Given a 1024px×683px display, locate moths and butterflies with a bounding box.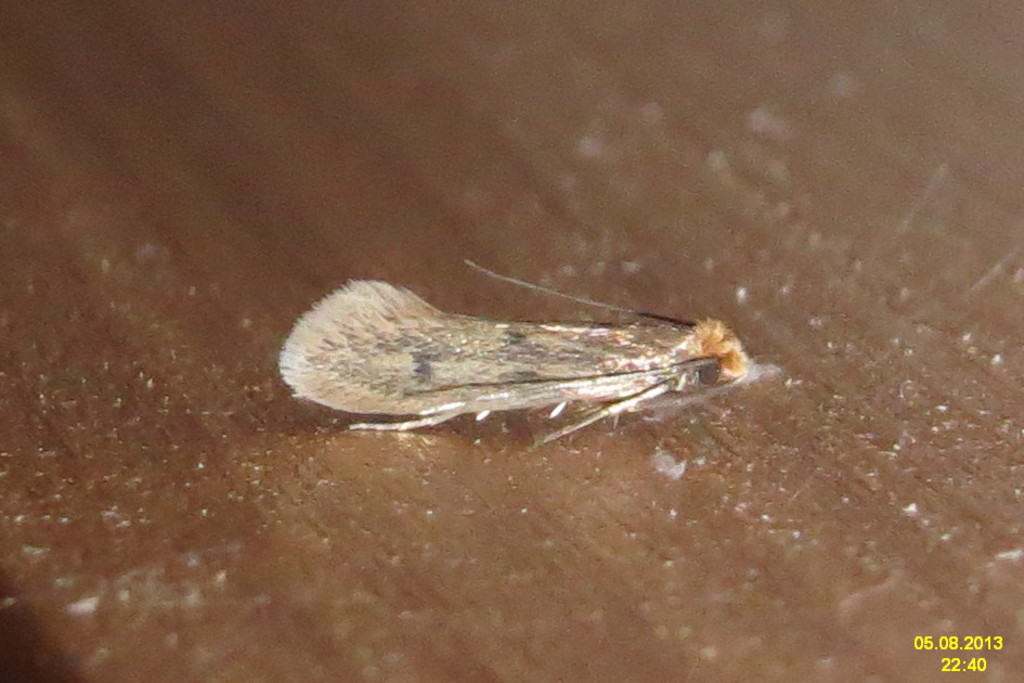
Located: 280,259,786,456.
